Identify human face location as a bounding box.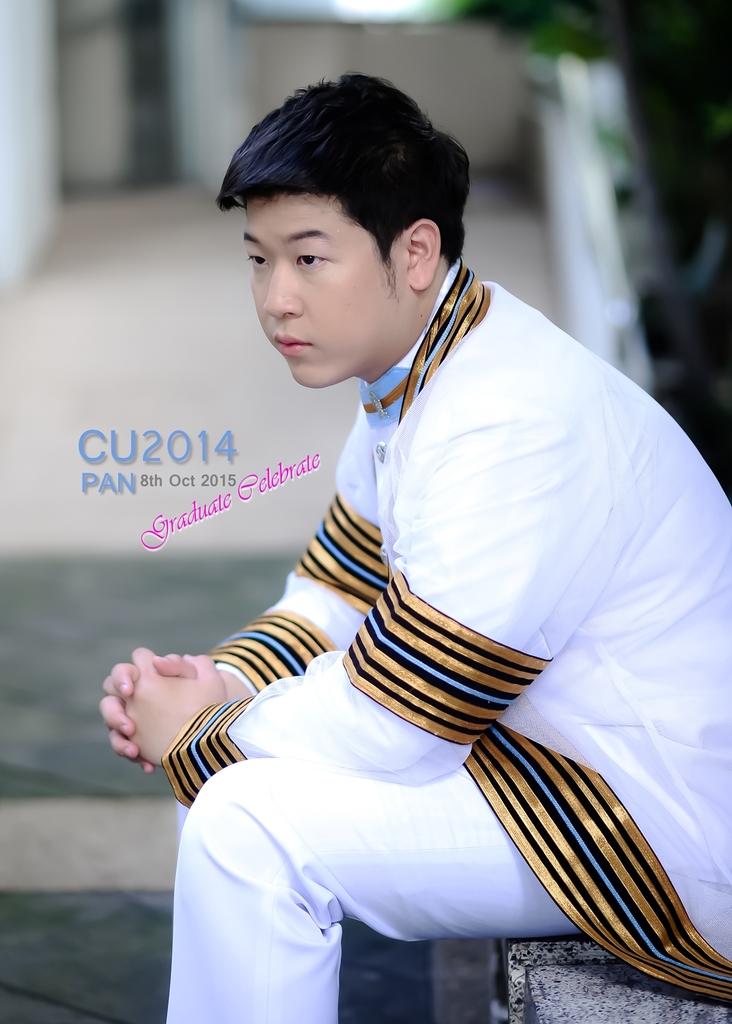
245 198 408 387.
